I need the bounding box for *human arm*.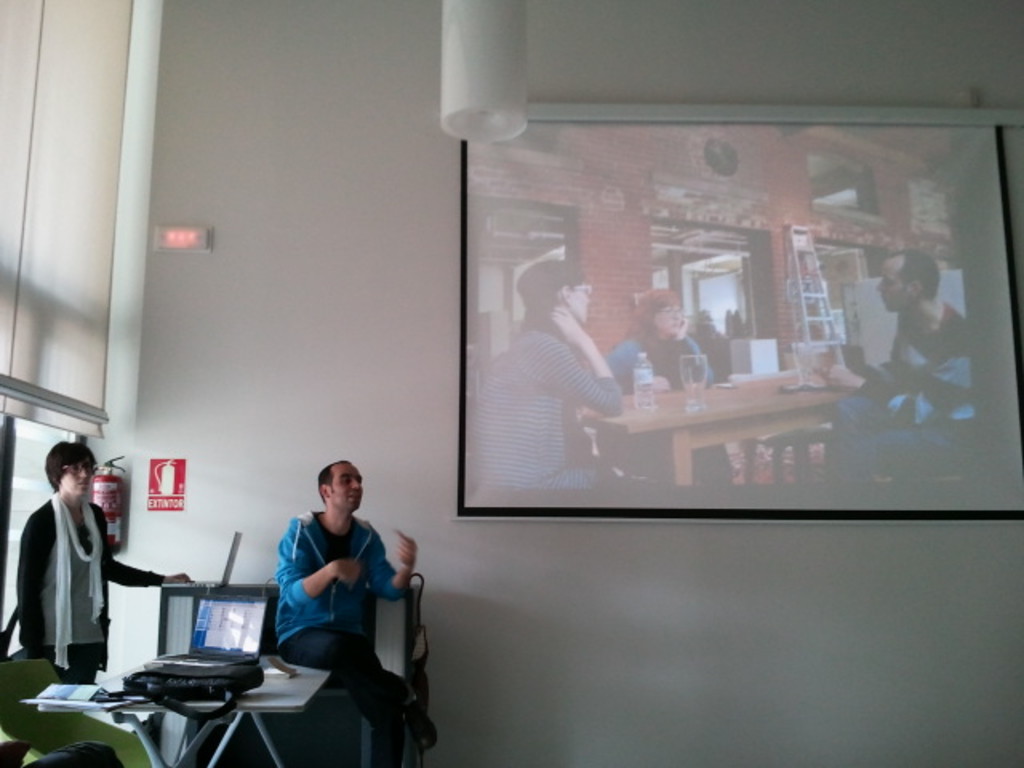
Here it is: box=[104, 506, 194, 592].
